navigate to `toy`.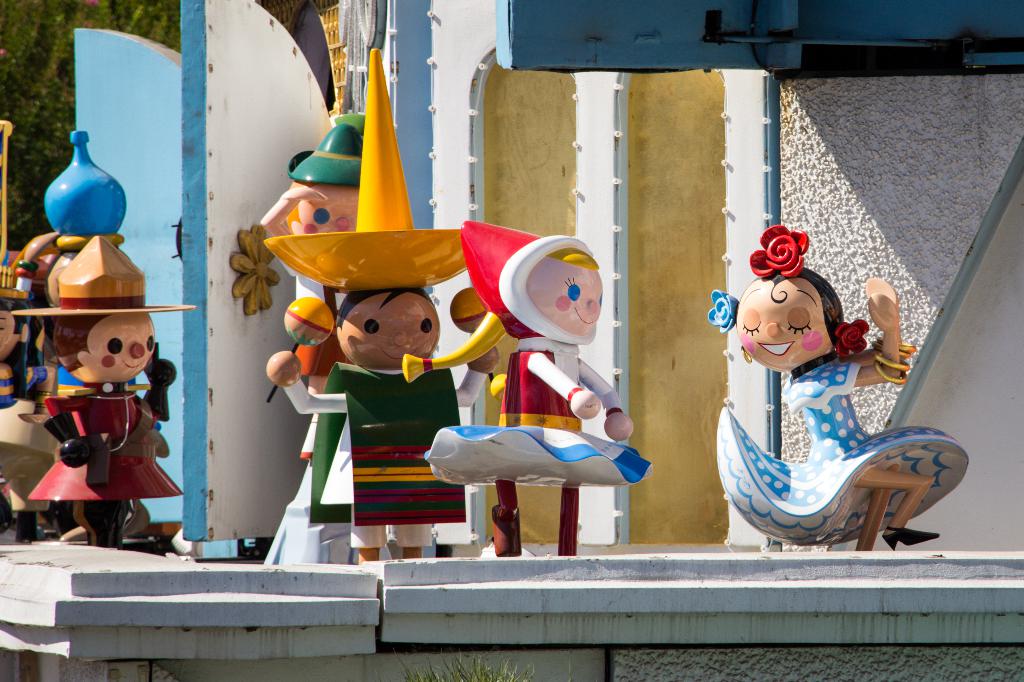
Navigation target: (709, 217, 969, 546).
